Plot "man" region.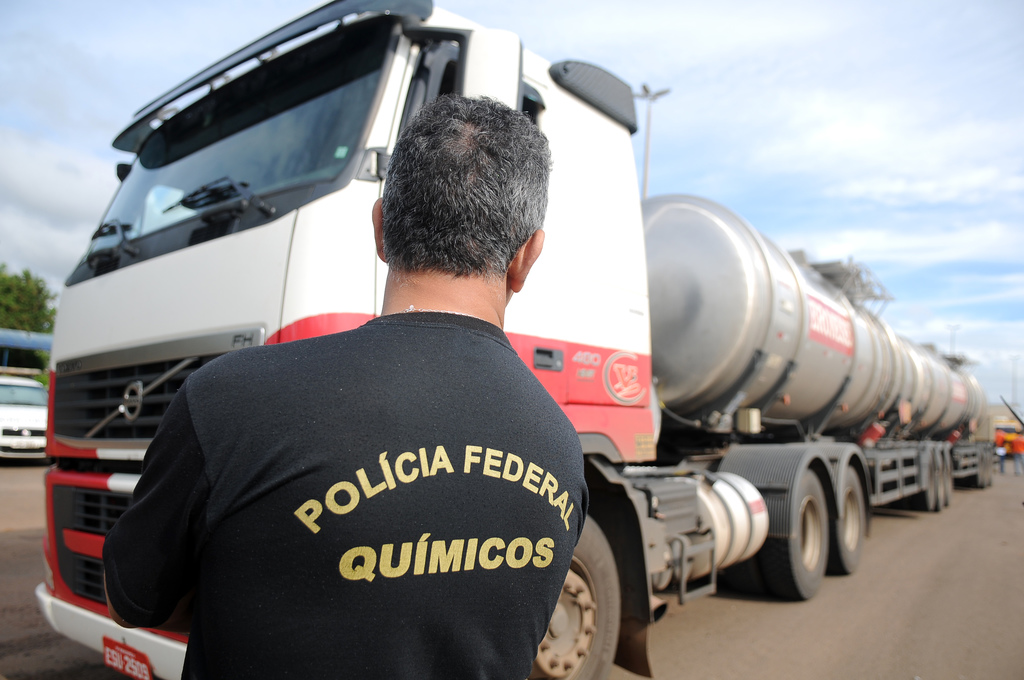
Plotted at [left=97, top=97, right=589, bottom=679].
